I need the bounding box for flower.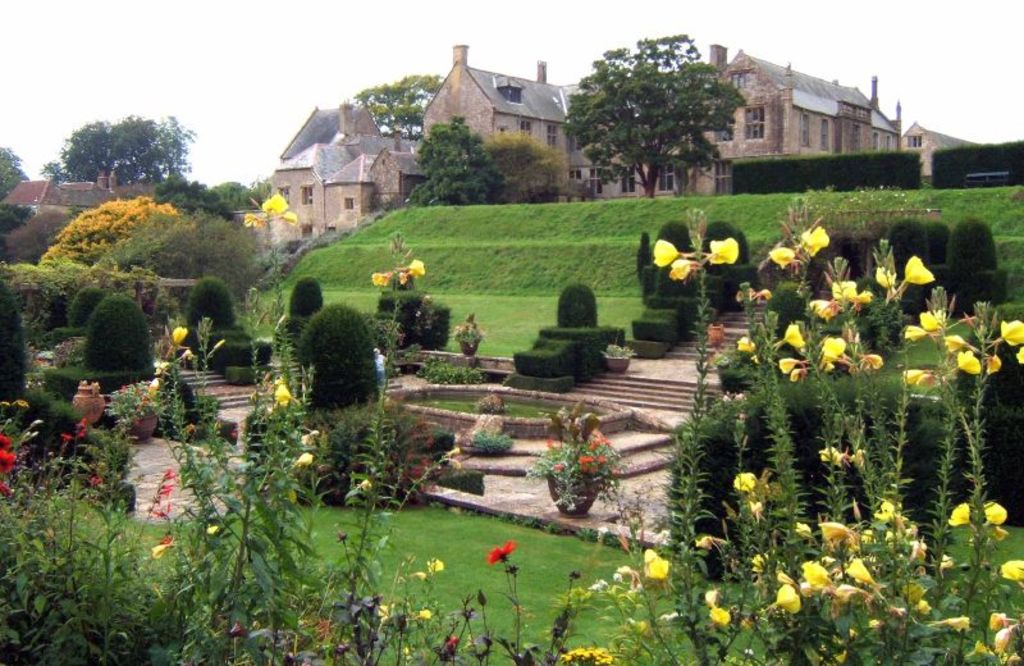
Here it is: rect(170, 323, 189, 345).
